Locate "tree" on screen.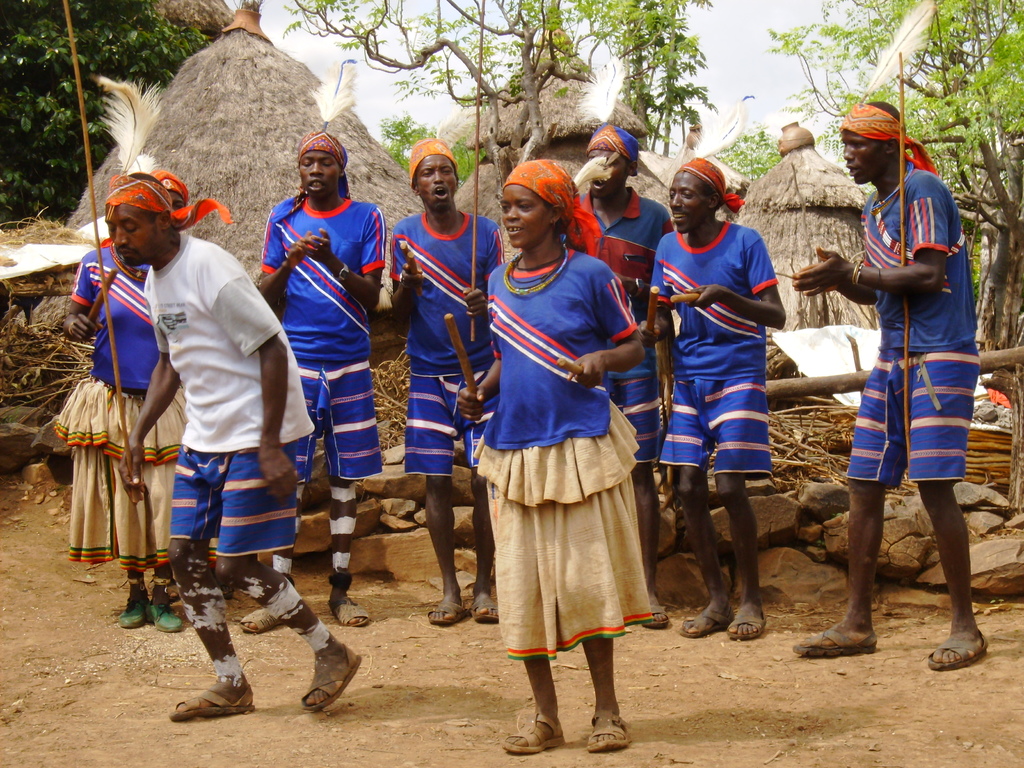
On screen at [913, 0, 1023, 352].
